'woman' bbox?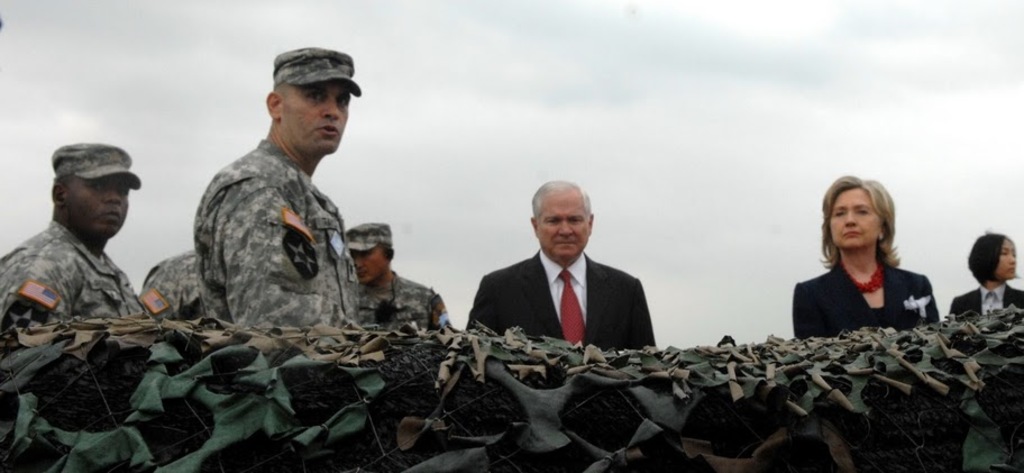
944/227/1023/321
